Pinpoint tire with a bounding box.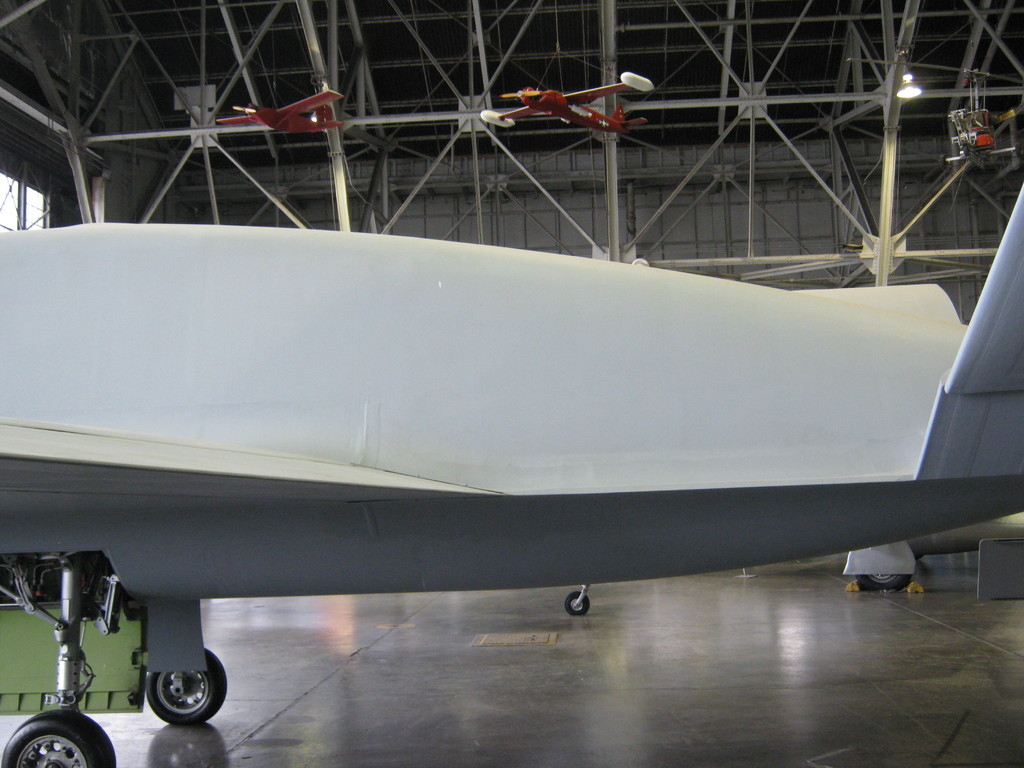
region(144, 646, 230, 723).
